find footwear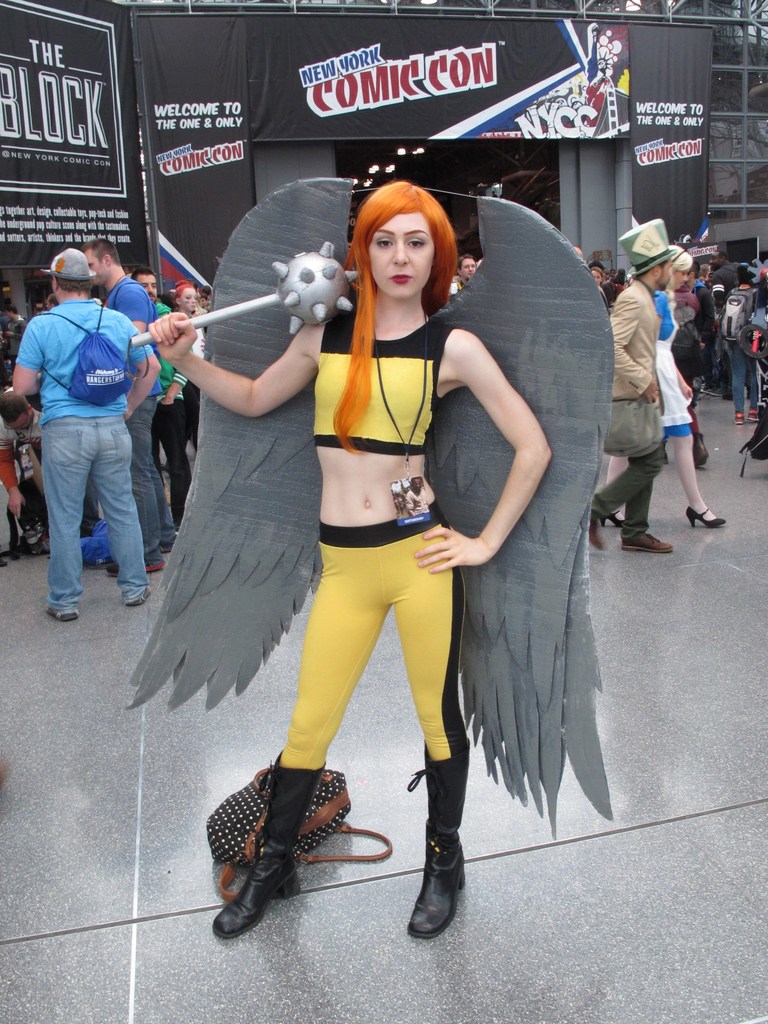
crop(125, 581, 149, 604)
